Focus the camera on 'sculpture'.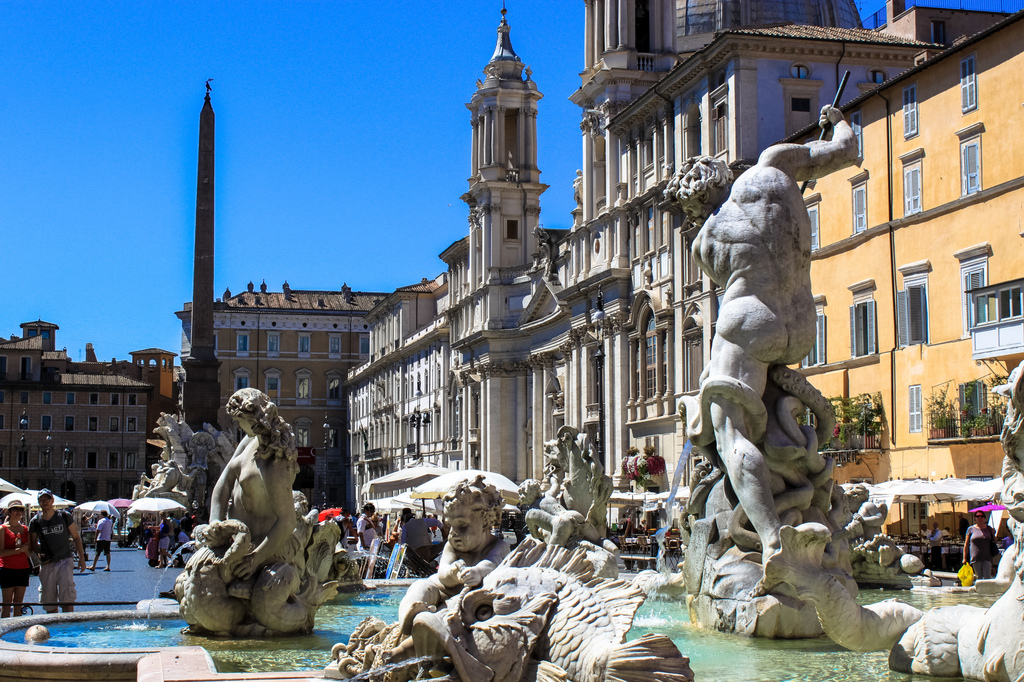
Focus region: box(844, 480, 923, 585).
